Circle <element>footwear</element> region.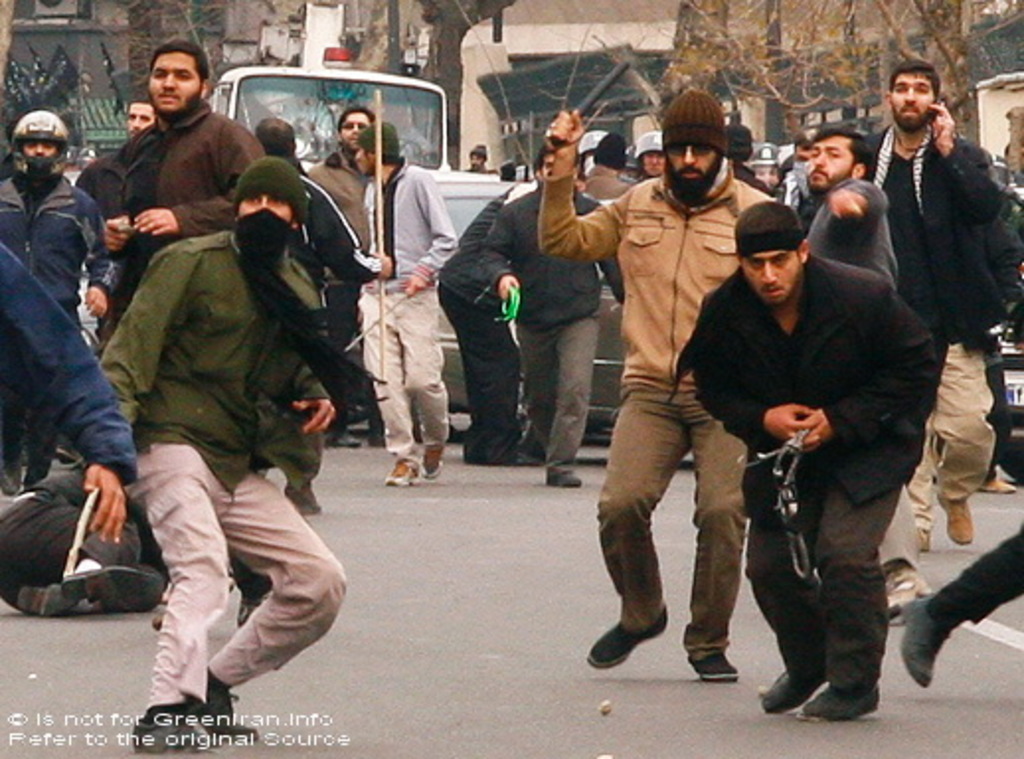
Region: rect(981, 472, 1014, 500).
